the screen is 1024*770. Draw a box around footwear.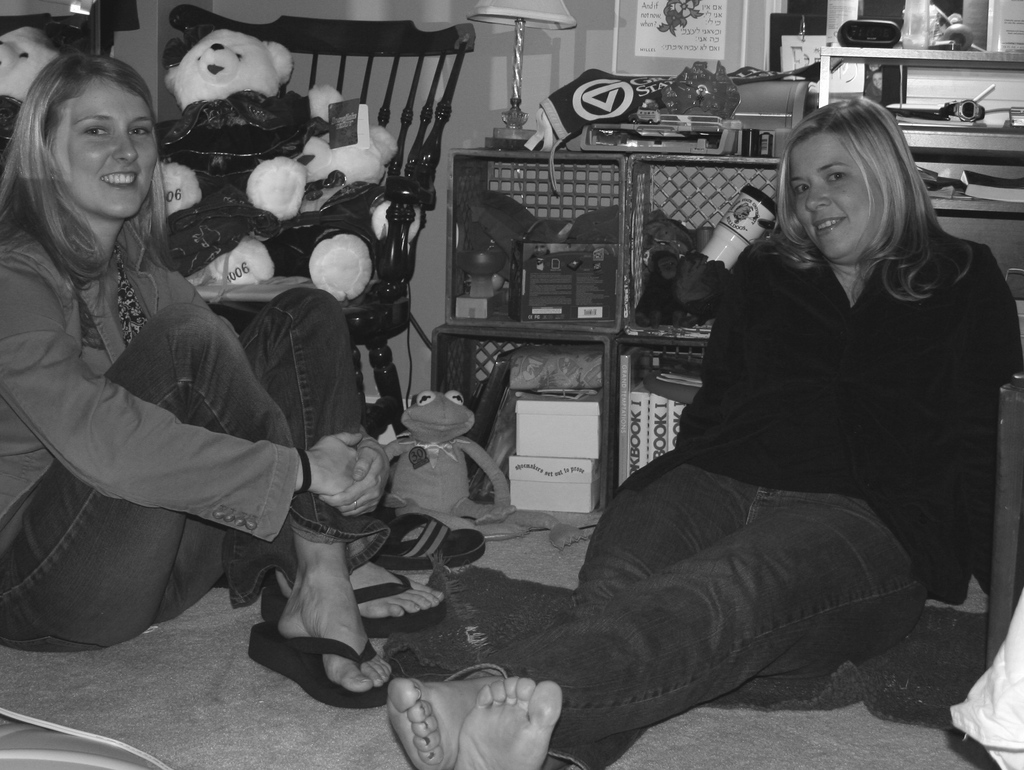
<region>258, 563, 447, 639</region>.
